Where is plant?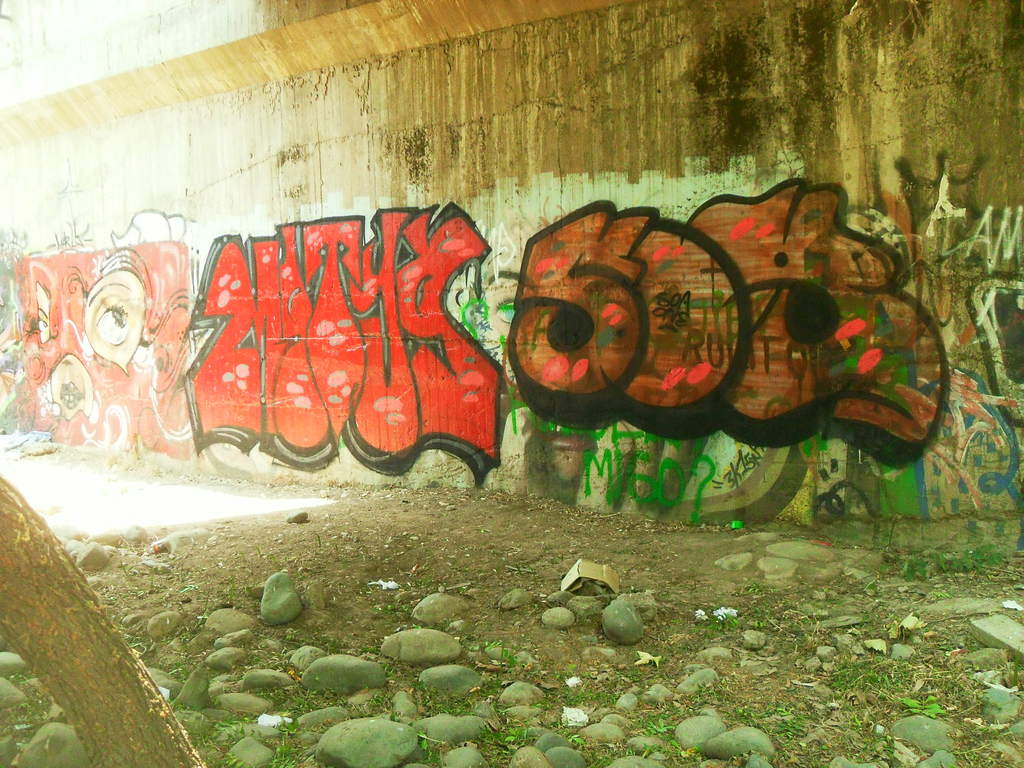
rect(737, 706, 771, 726).
